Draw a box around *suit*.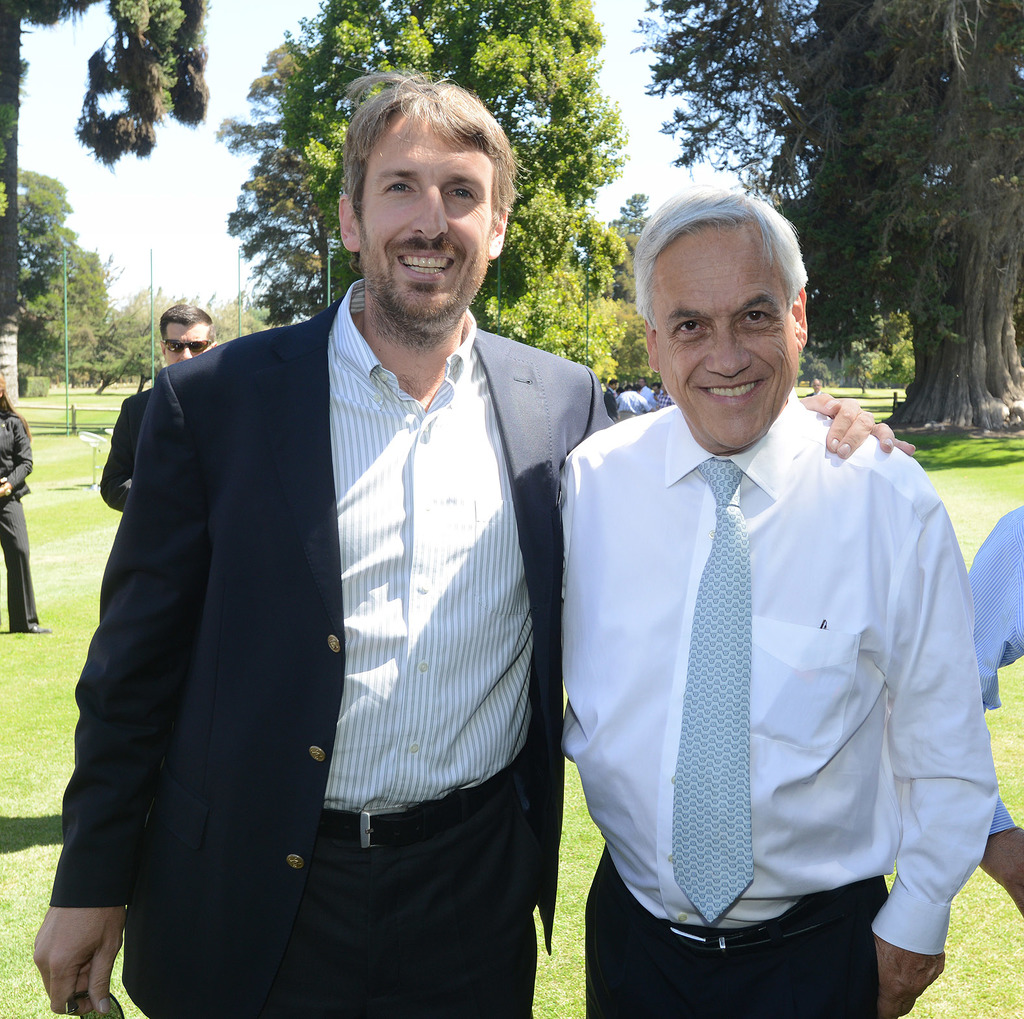
bbox(603, 388, 619, 421).
